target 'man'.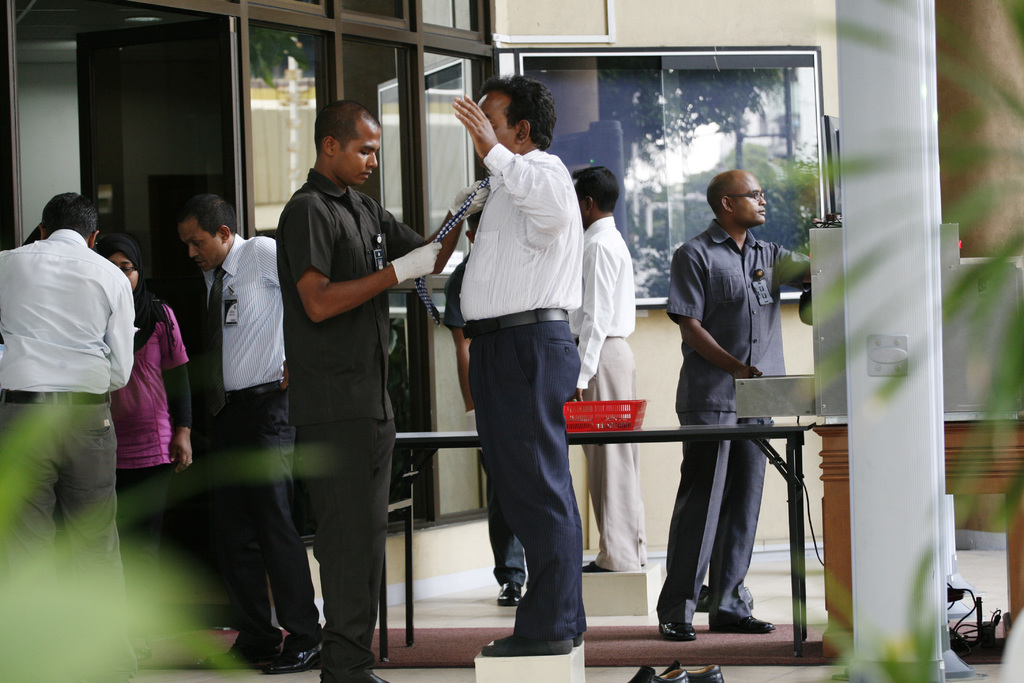
Target region: locate(11, 148, 166, 624).
